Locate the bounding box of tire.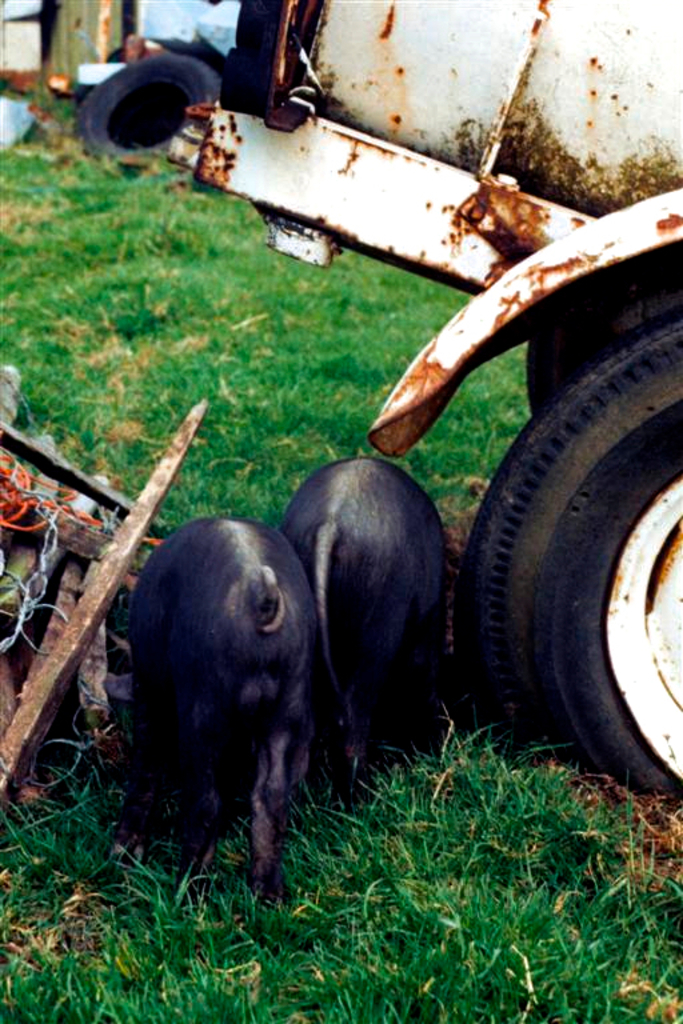
Bounding box: x1=454, y1=324, x2=682, y2=804.
